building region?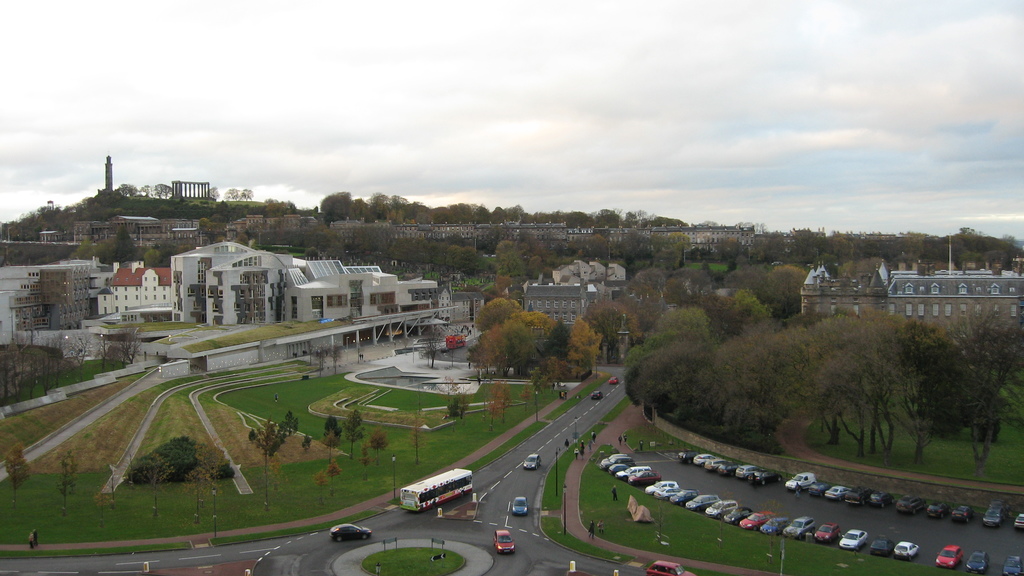
(164, 177, 221, 211)
